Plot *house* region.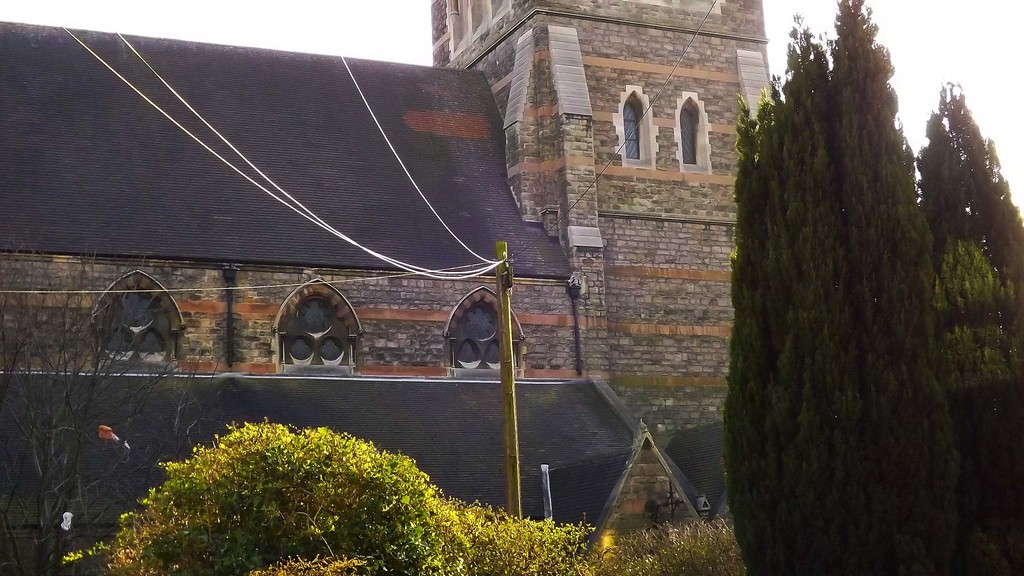
Plotted at {"x1": 2, "y1": 0, "x2": 780, "y2": 575}.
